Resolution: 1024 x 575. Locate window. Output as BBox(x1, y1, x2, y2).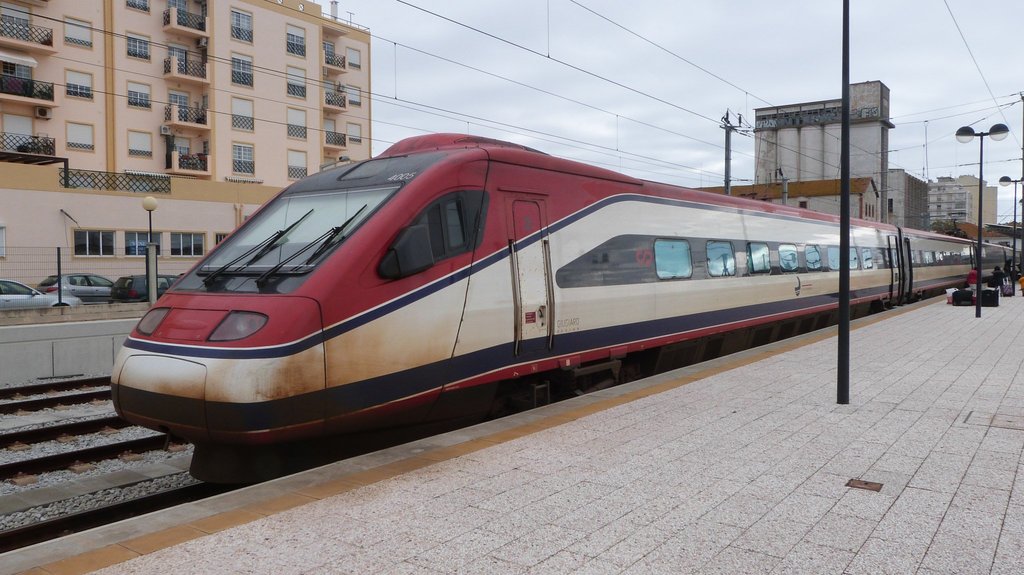
BBox(287, 66, 307, 100).
